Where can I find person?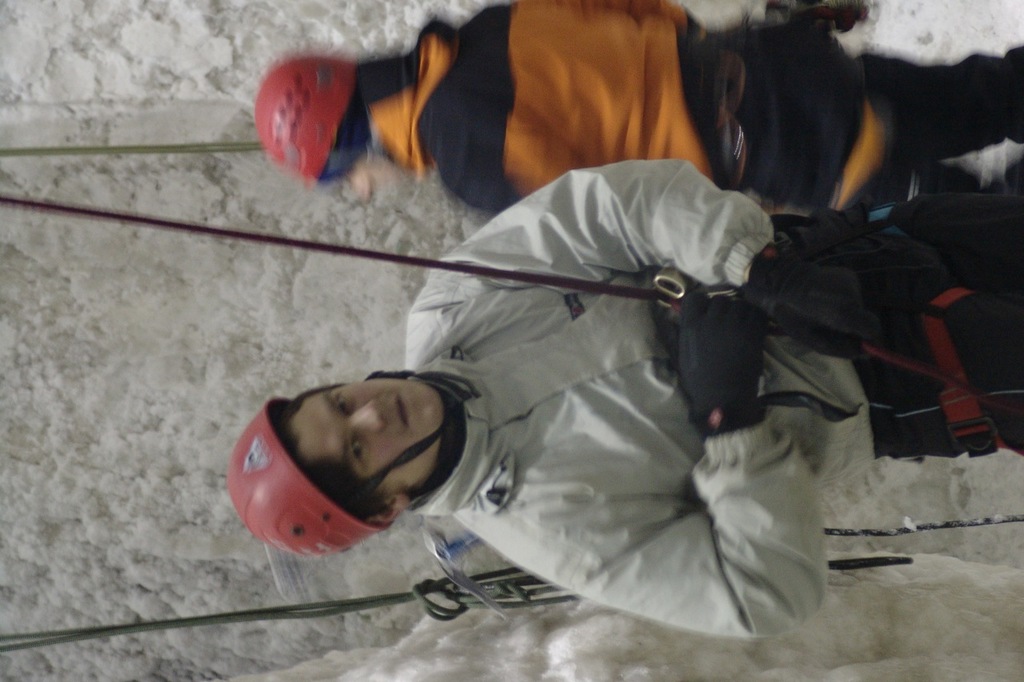
You can find it at (258, 0, 1023, 225).
